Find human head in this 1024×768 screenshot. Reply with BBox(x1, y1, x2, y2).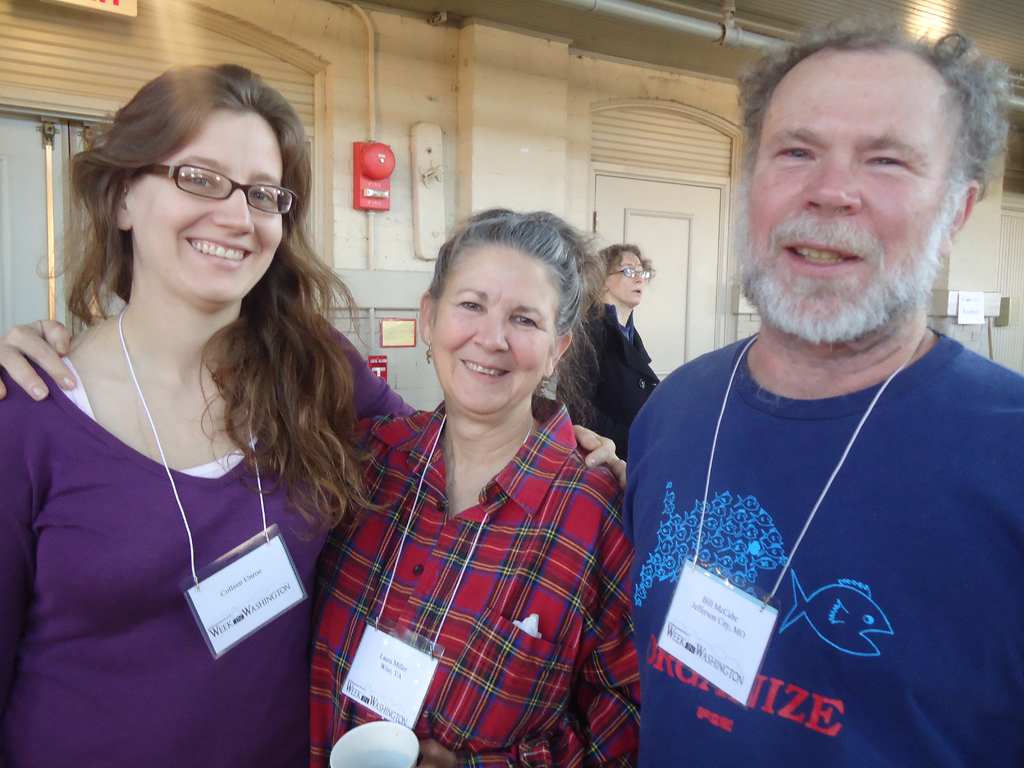
BBox(90, 65, 317, 317).
